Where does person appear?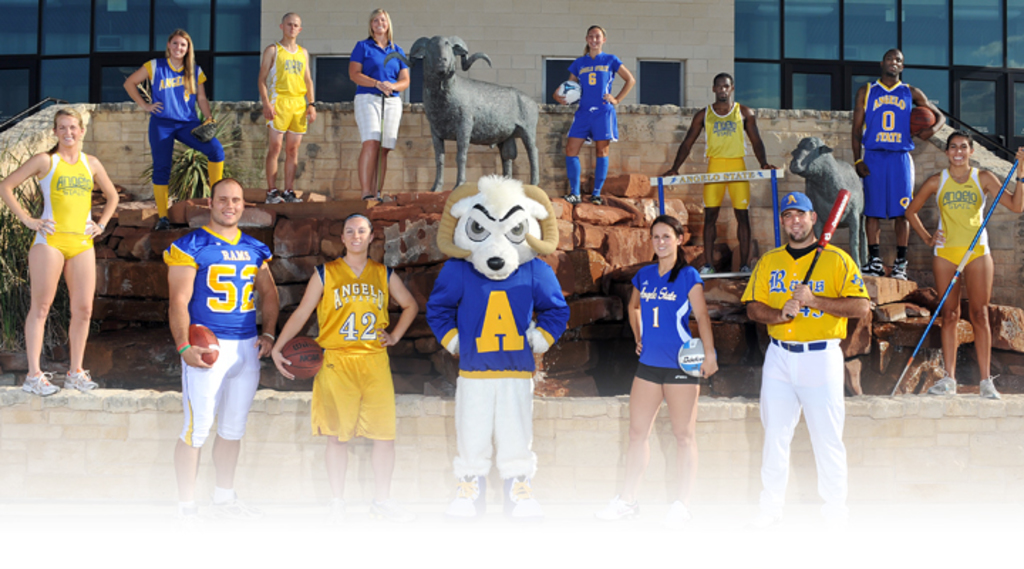
Appears at [left=663, top=68, right=769, bottom=270].
